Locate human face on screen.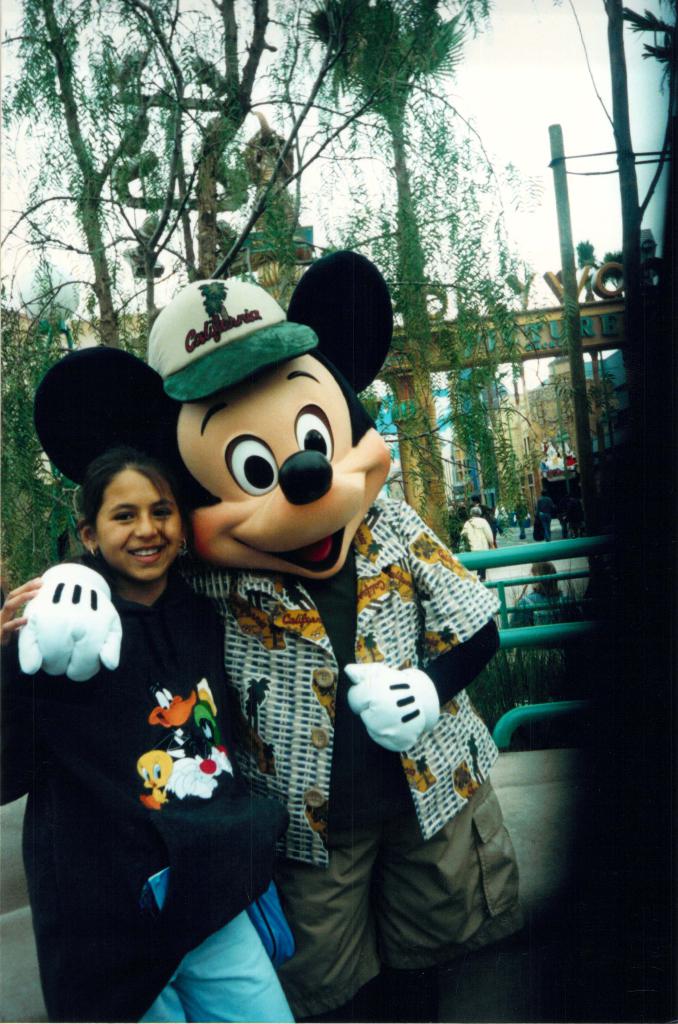
On screen at x1=93 y1=464 x2=177 y2=581.
